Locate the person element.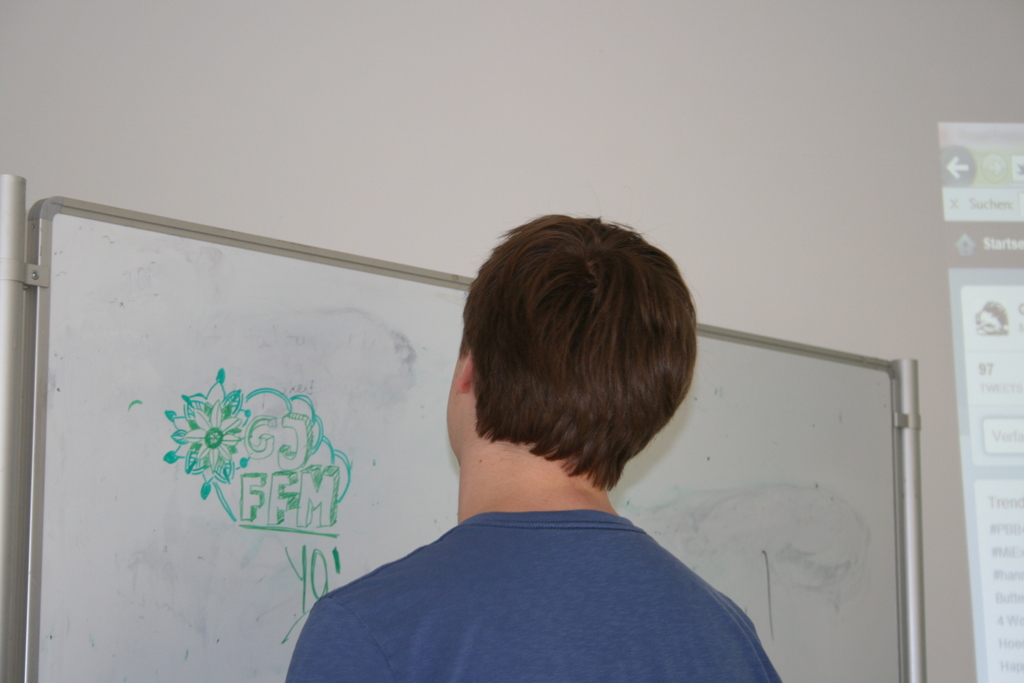
Element bbox: 283:211:793:682.
